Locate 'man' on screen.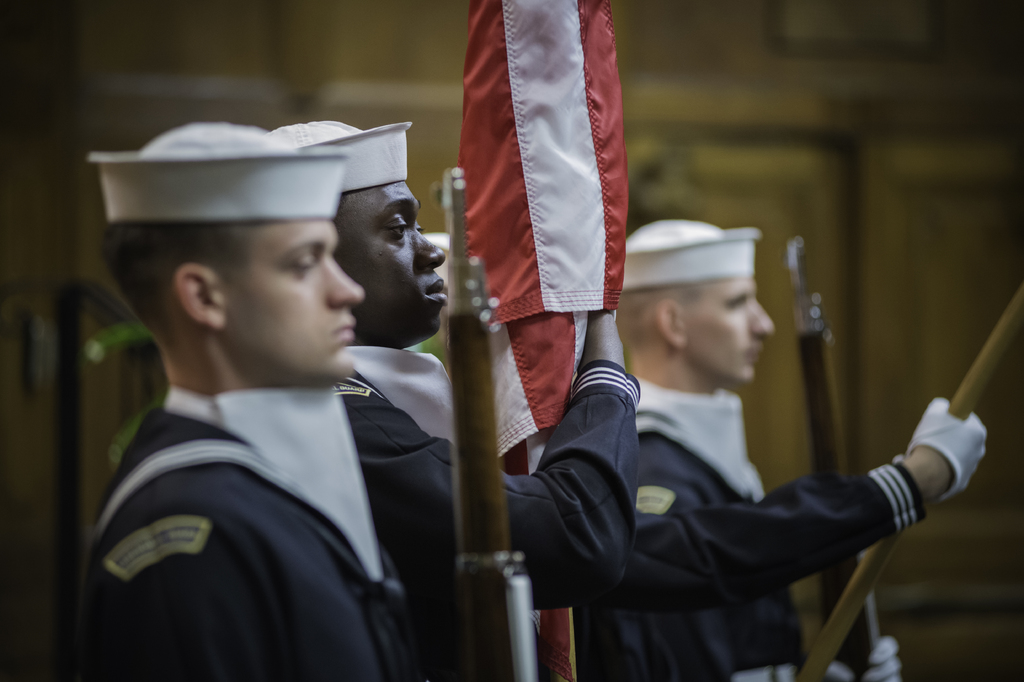
On screen at Rect(572, 214, 988, 681).
